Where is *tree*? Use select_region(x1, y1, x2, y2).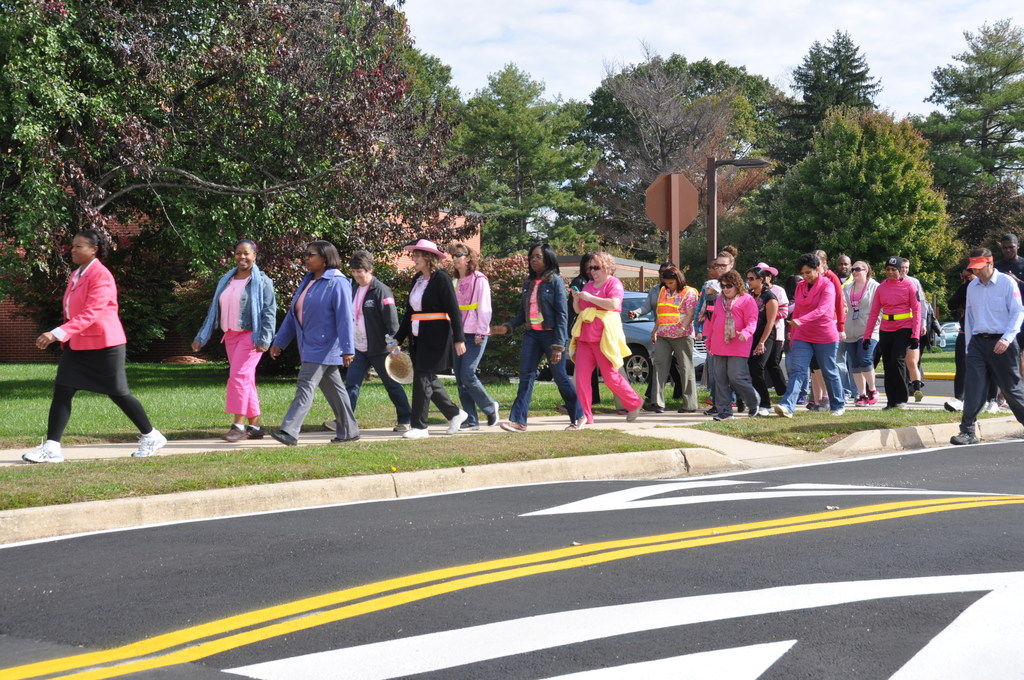
select_region(436, 54, 614, 266).
